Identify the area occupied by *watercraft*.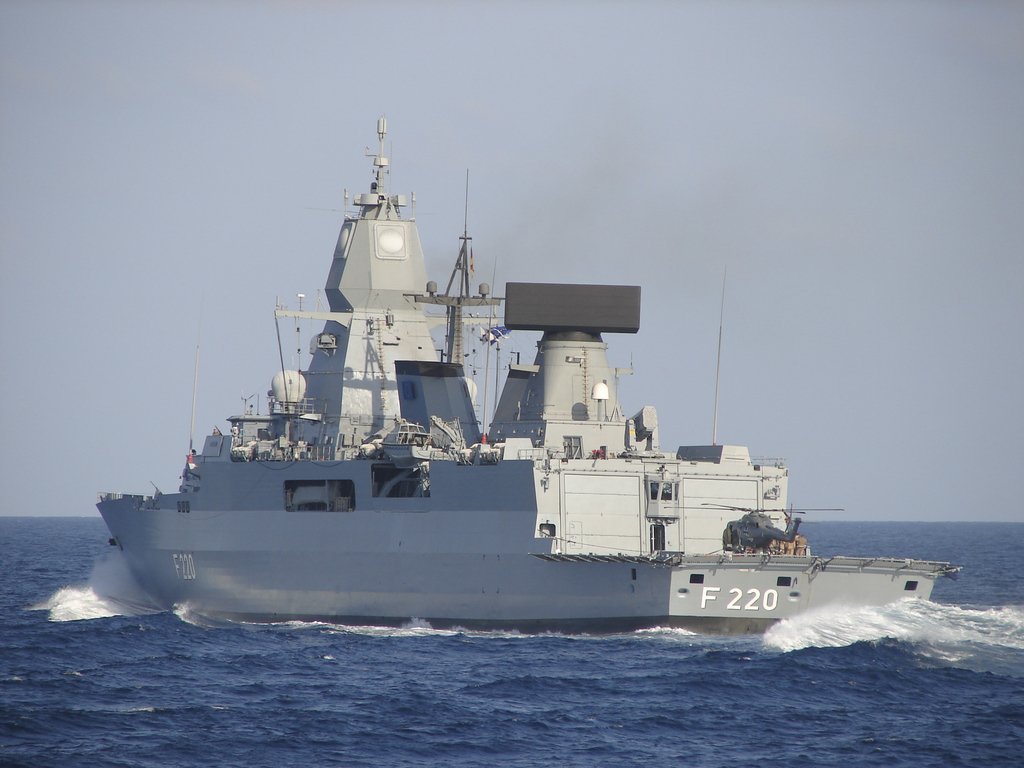
Area: (71, 127, 929, 624).
